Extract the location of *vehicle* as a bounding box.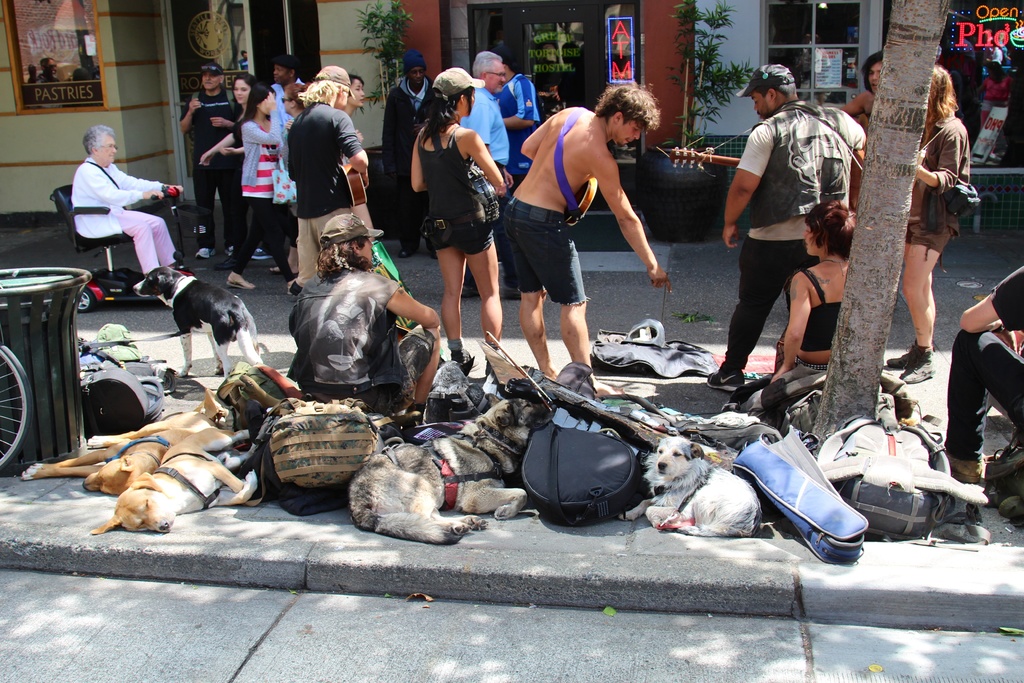
0 334 31 474.
